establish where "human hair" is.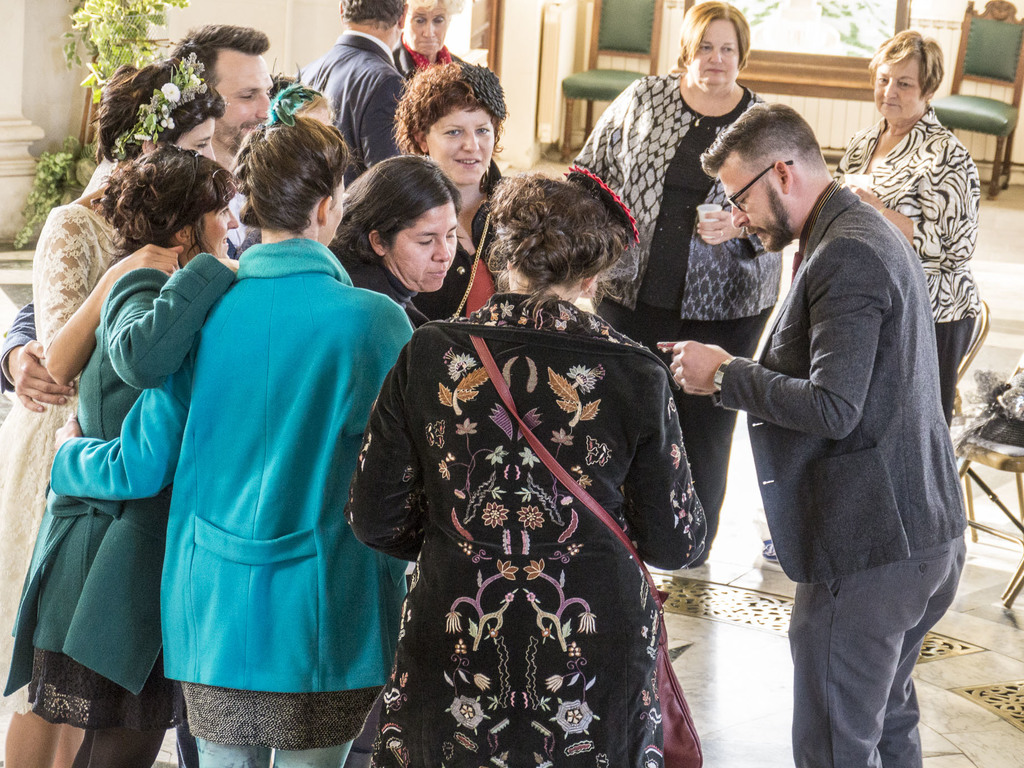
Established at box(868, 27, 948, 104).
